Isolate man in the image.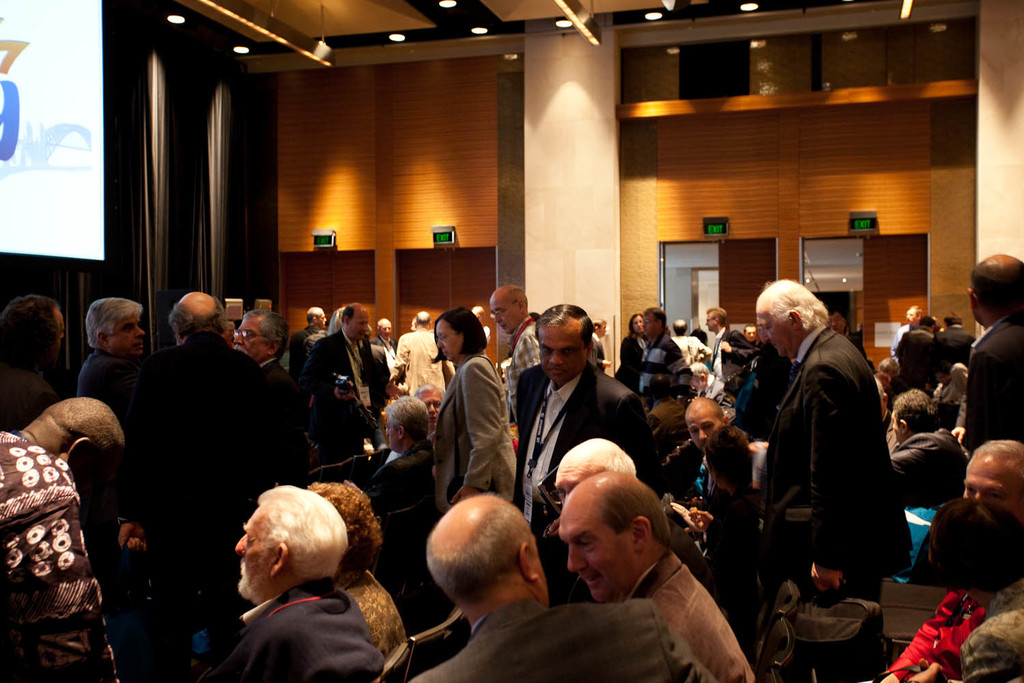
Isolated region: 0, 294, 79, 447.
